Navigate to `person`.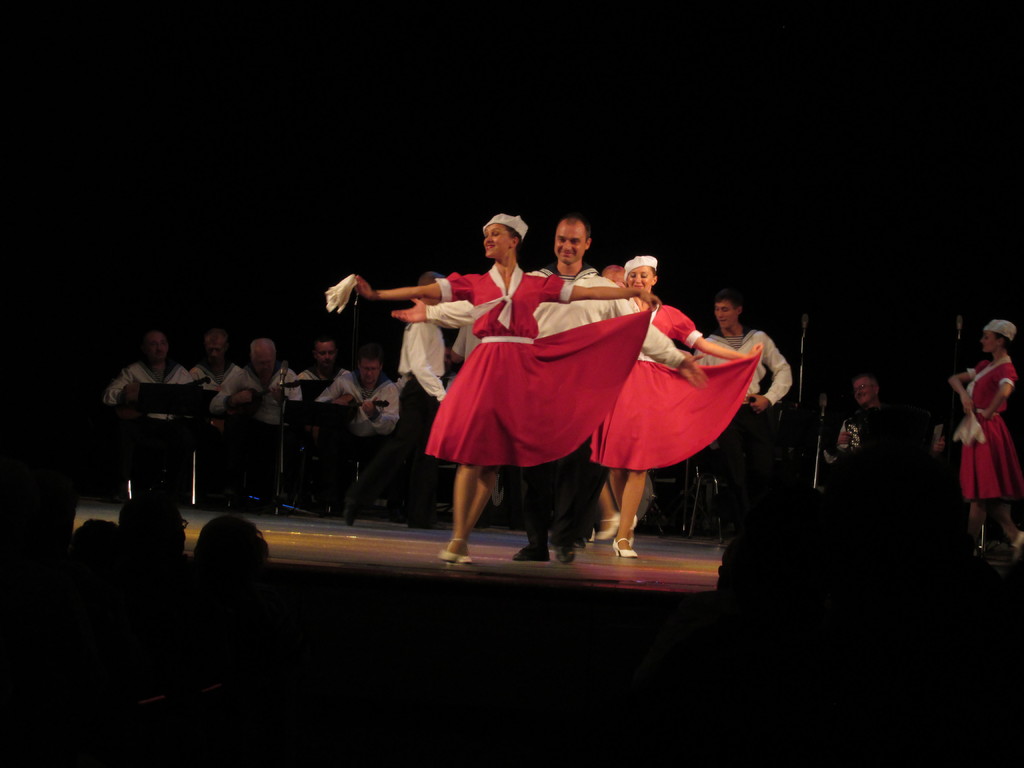
Navigation target: (left=195, top=335, right=239, bottom=433).
